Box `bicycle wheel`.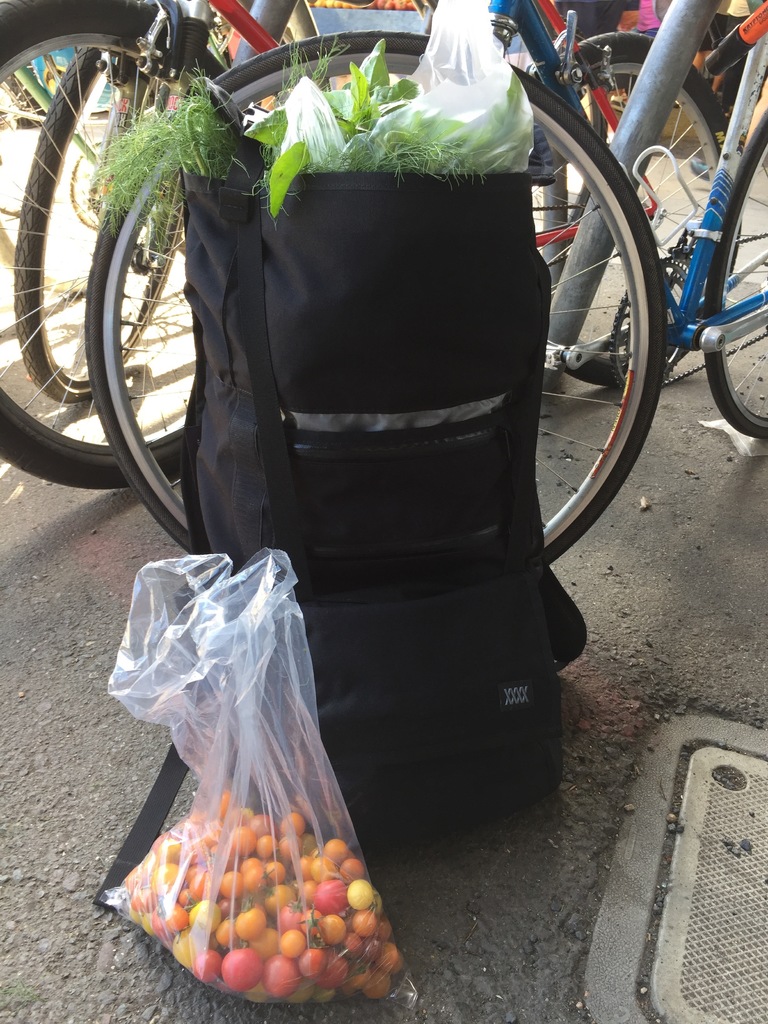
rect(0, 0, 240, 490).
